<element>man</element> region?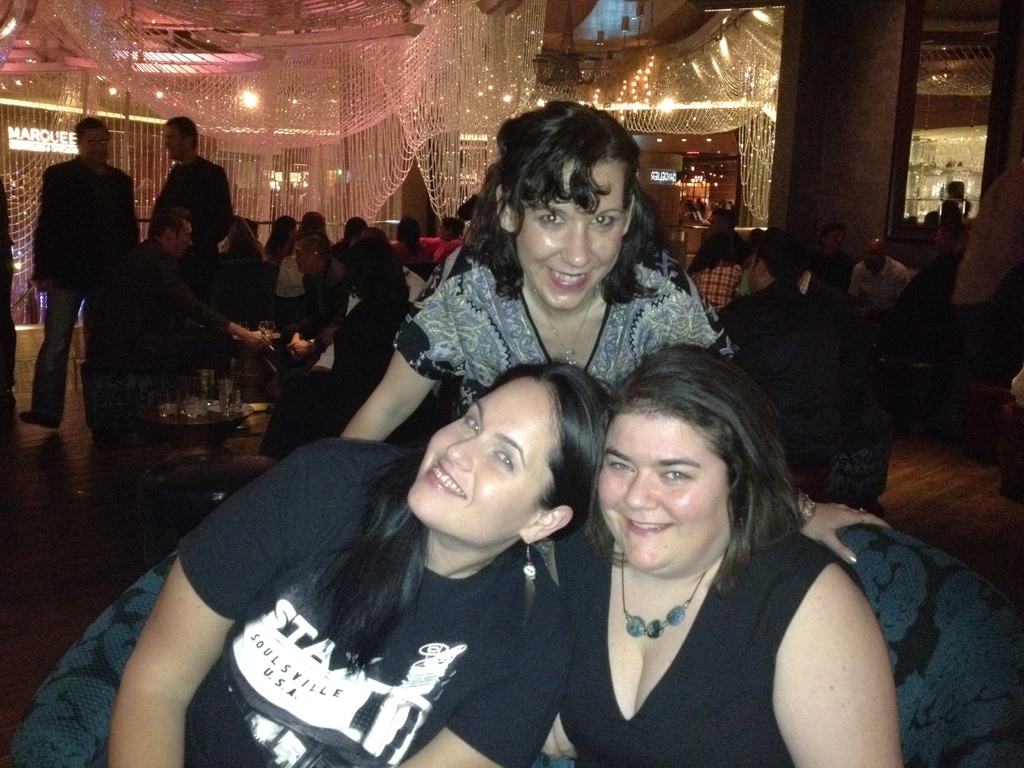
BBox(278, 229, 342, 362)
